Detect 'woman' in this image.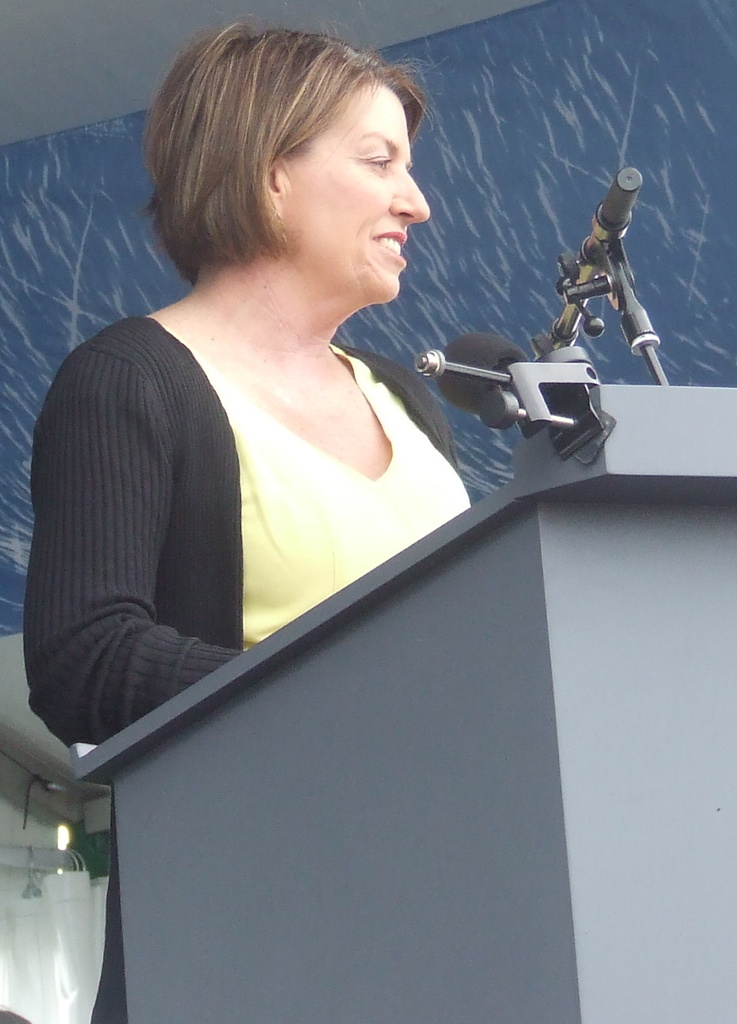
Detection: locate(31, 85, 593, 930).
